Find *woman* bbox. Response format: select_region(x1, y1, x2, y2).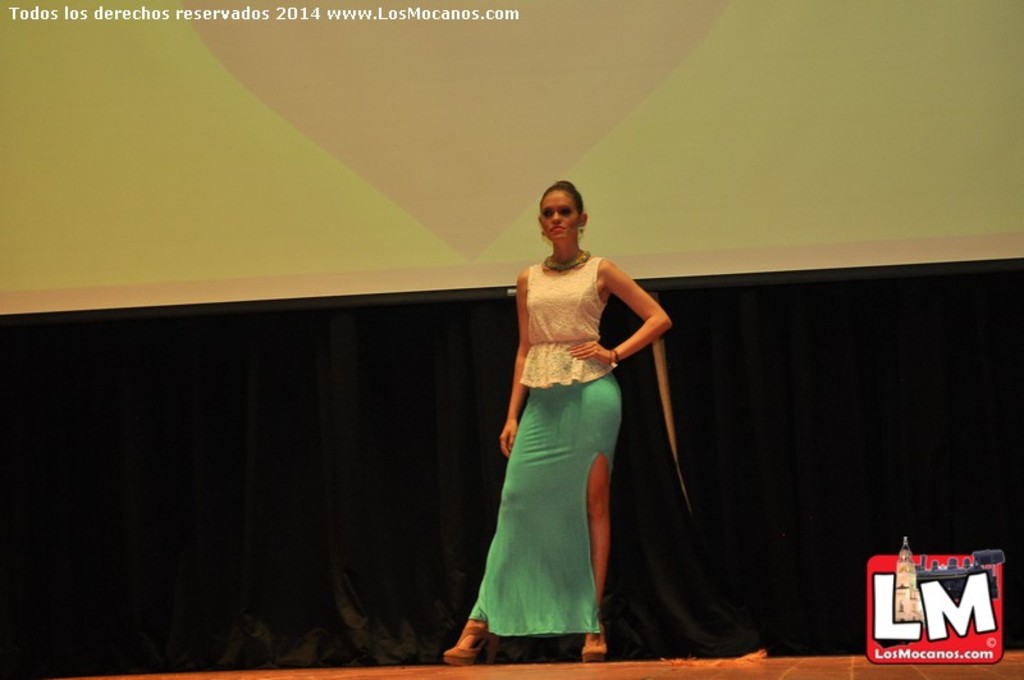
select_region(467, 178, 675, 639).
